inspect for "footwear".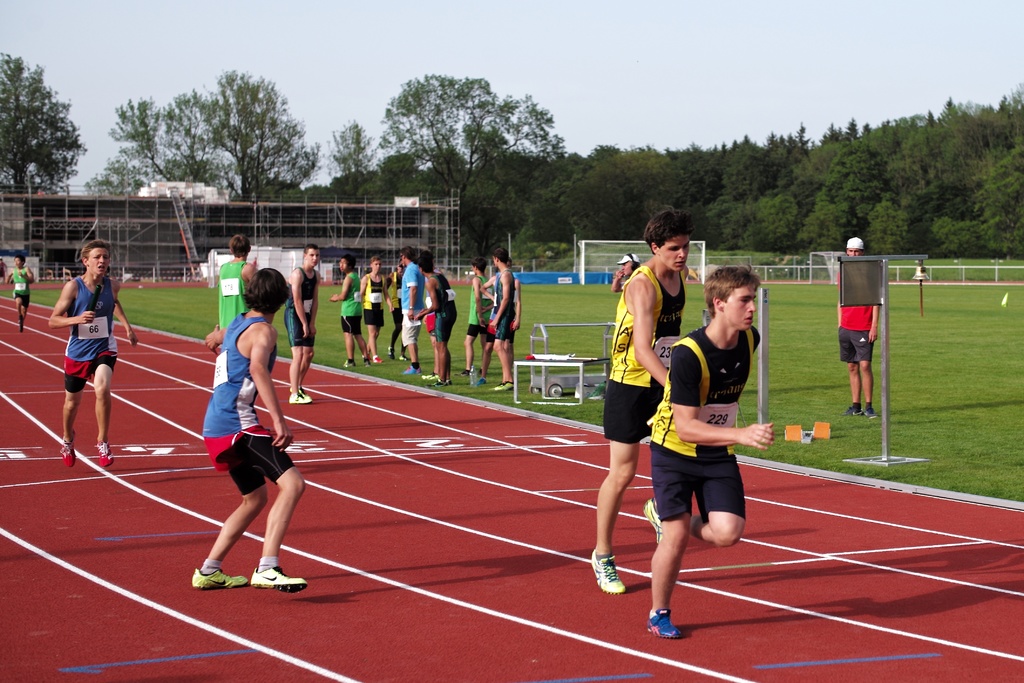
Inspection: 399,354,410,361.
